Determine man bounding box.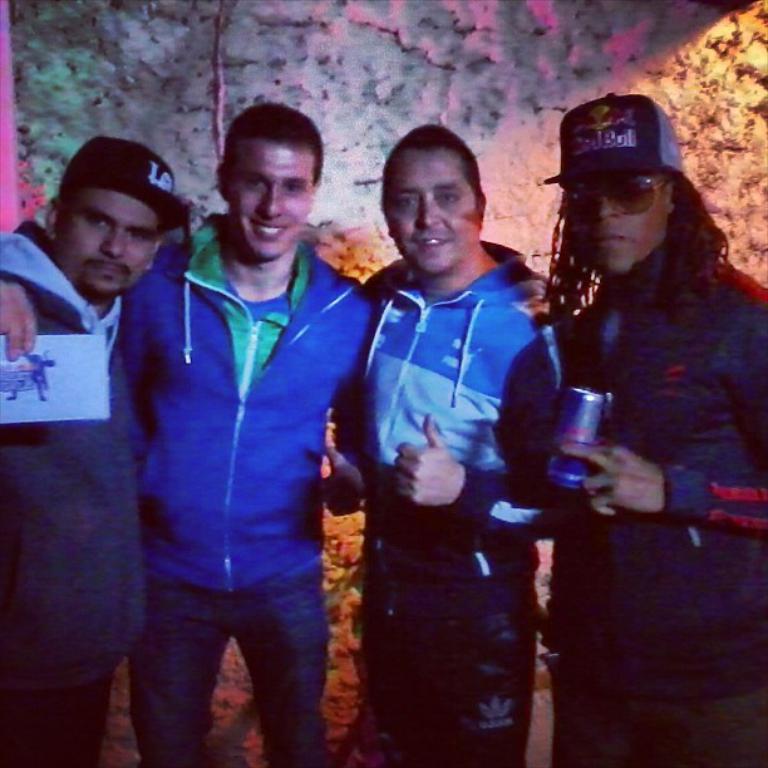
Determined: [x1=363, y1=124, x2=565, y2=767].
